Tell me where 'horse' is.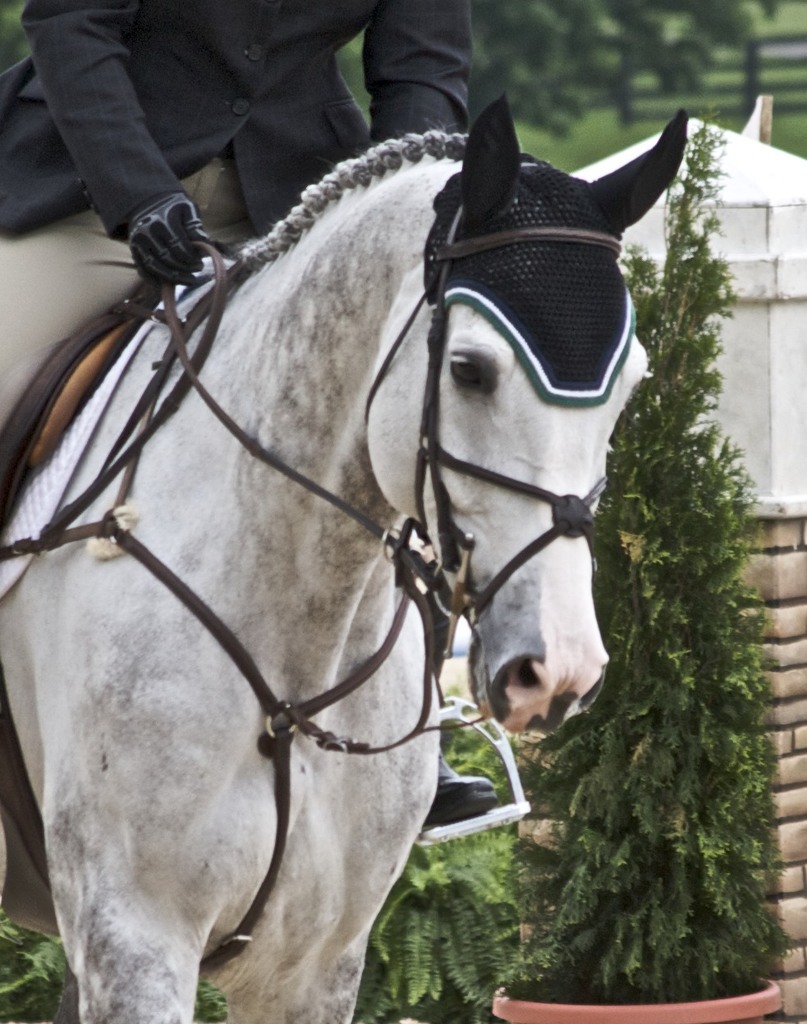
'horse' is at (0, 85, 692, 1023).
